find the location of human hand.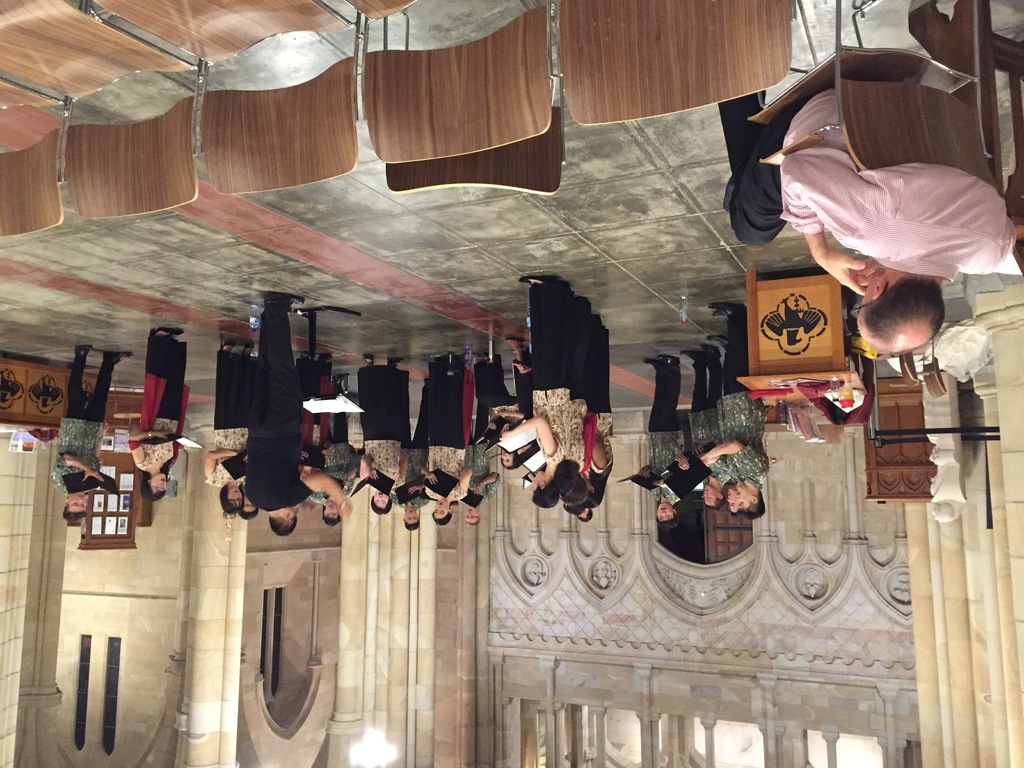
Location: (left=337, top=497, right=355, bottom=523).
